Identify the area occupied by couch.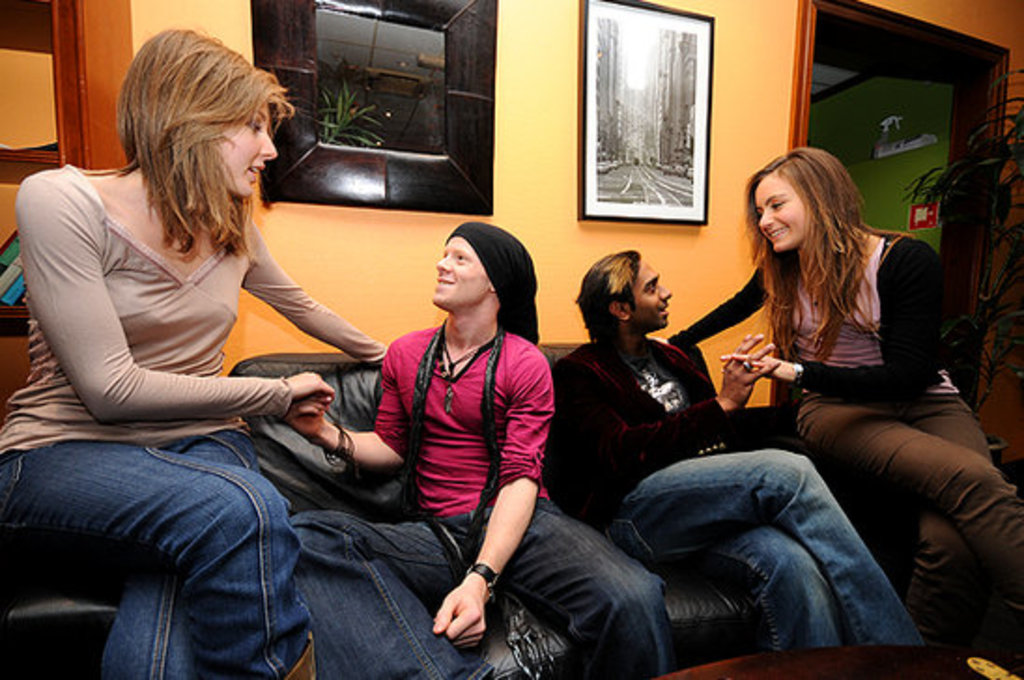
Area: (0, 568, 125, 678).
